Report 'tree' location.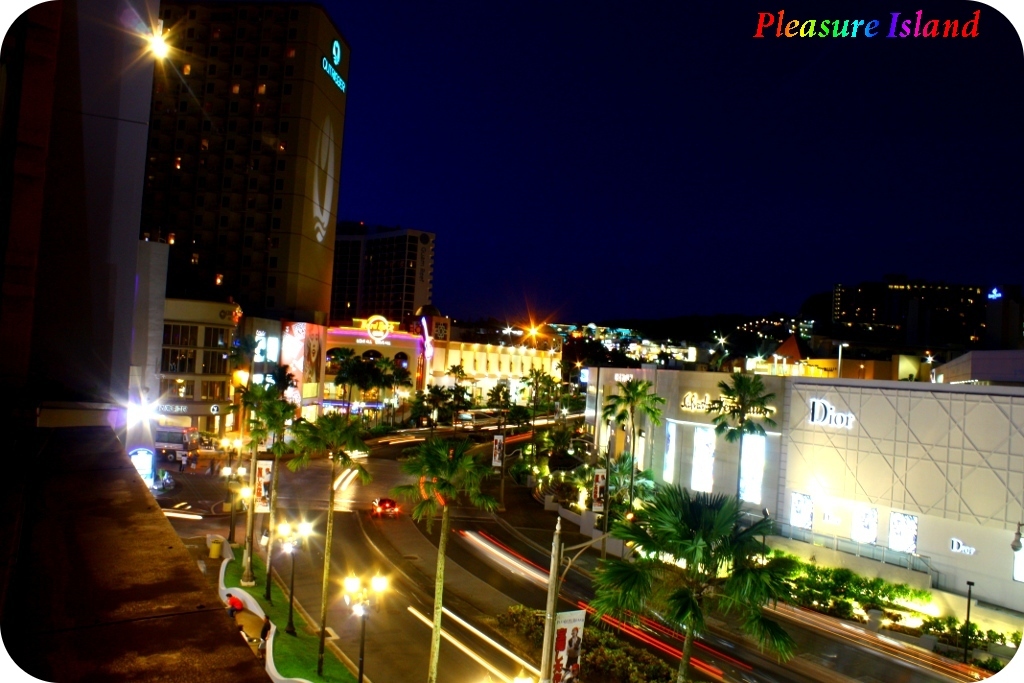
Report: {"x1": 585, "y1": 479, "x2": 793, "y2": 682}.
